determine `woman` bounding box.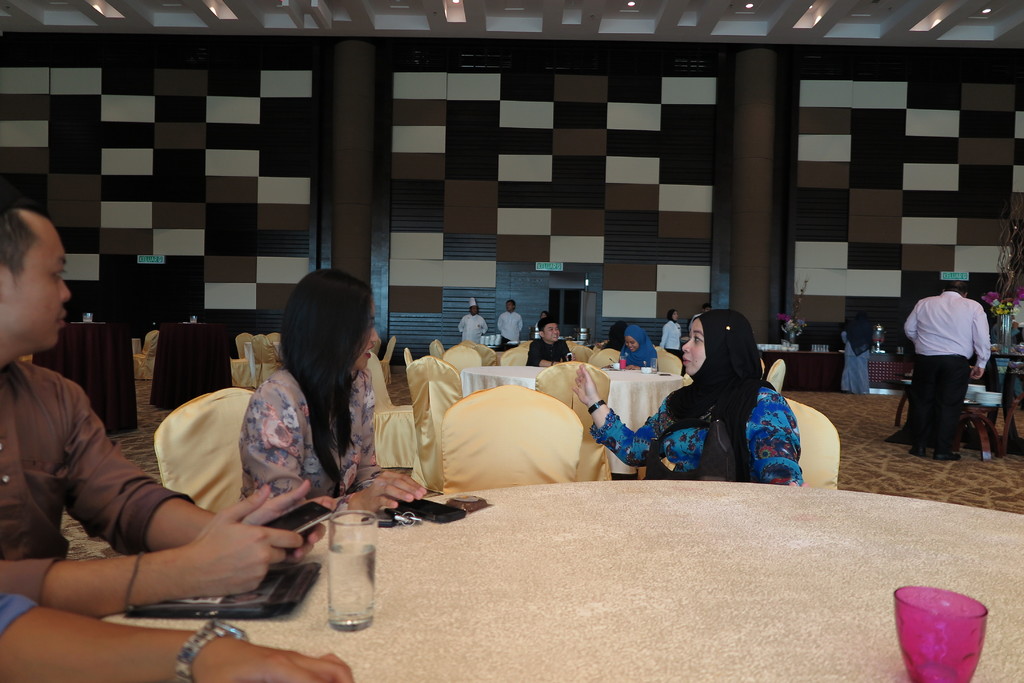
Determined: box(640, 304, 810, 472).
